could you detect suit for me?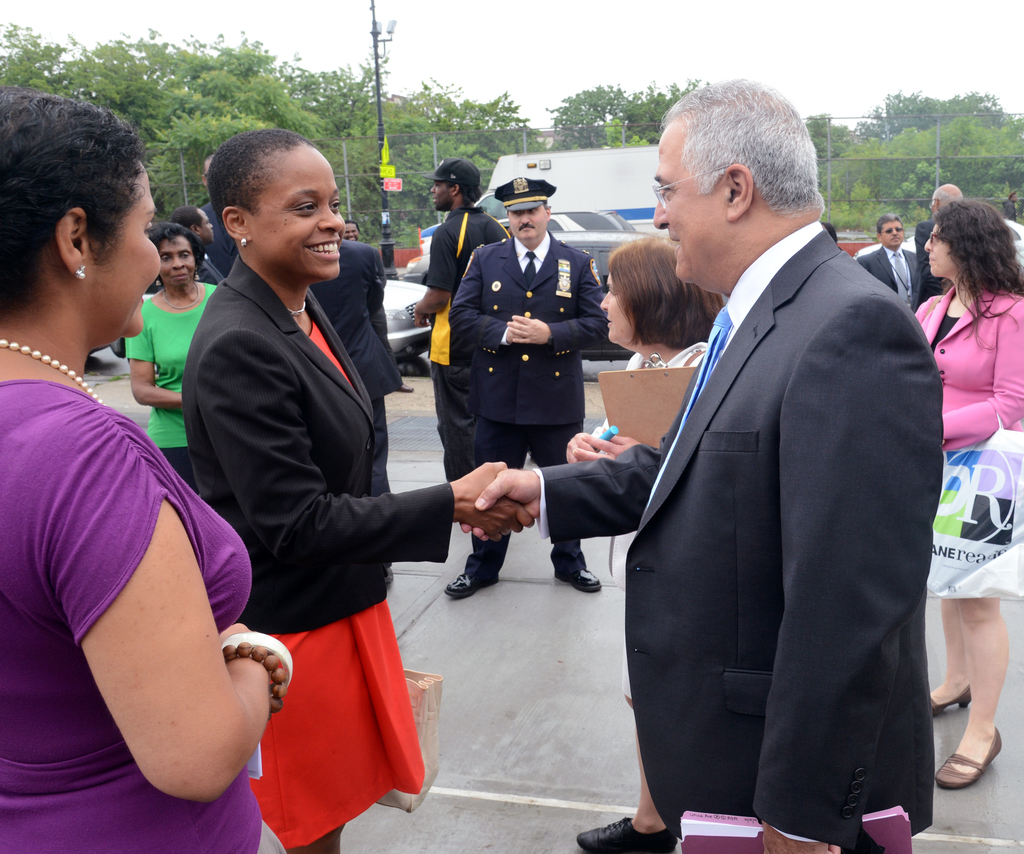
Detection result: x1=446, y1=238, x2=606, y2=429.
